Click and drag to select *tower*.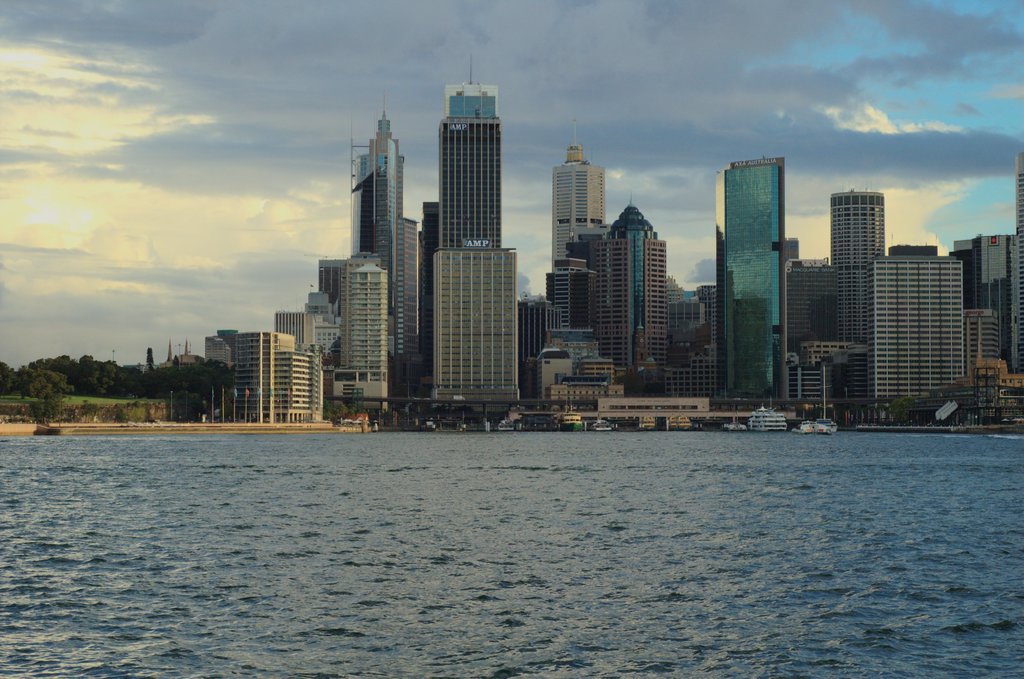
Selection: 346,118,411,371.
